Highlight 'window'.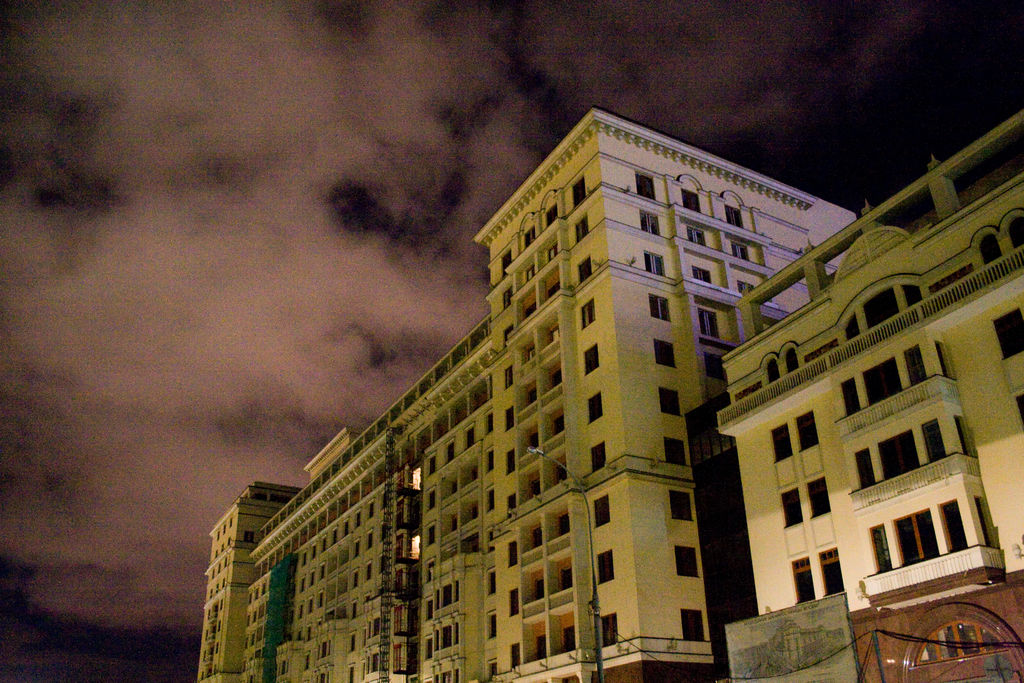
Highlighted region: box(656, 388, 678, 415).
